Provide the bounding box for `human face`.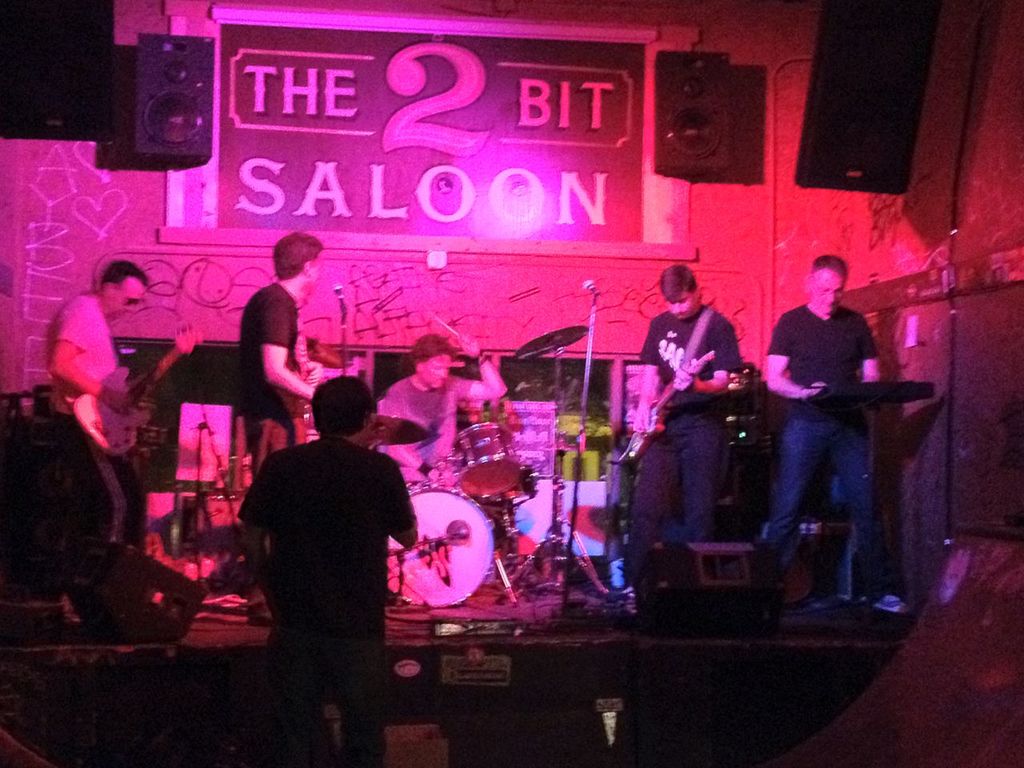
<bbox>418, 352, 453, 390</bbox>.
